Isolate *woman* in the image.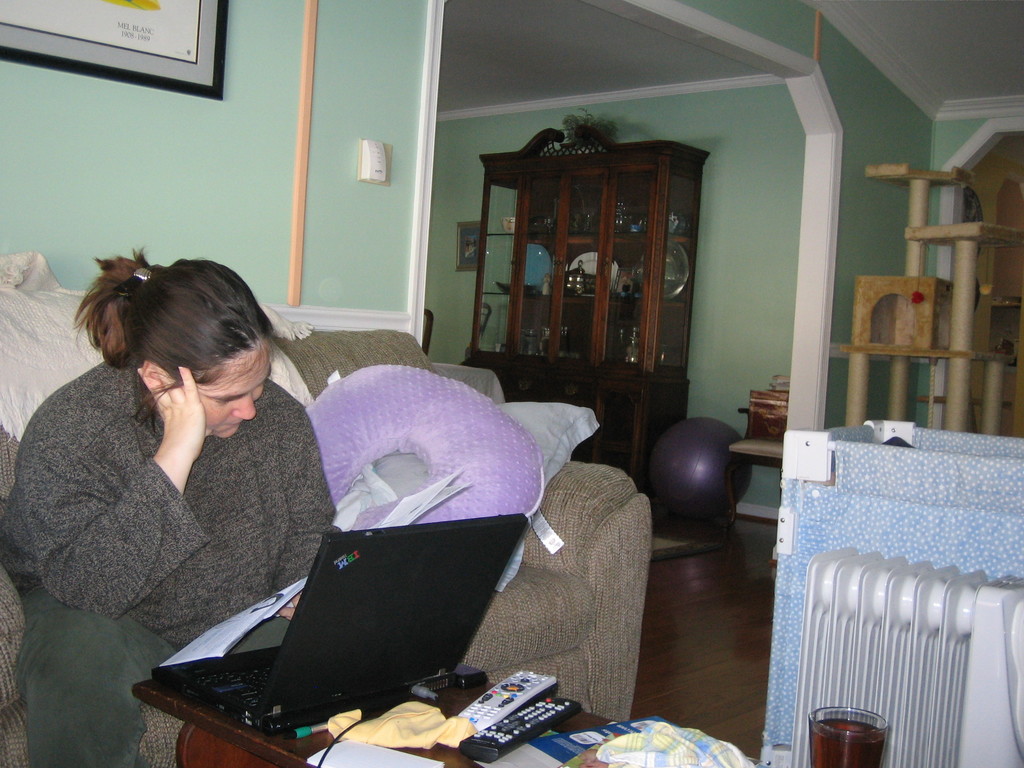
Isolated region: region(19, 245, 331, 700).
